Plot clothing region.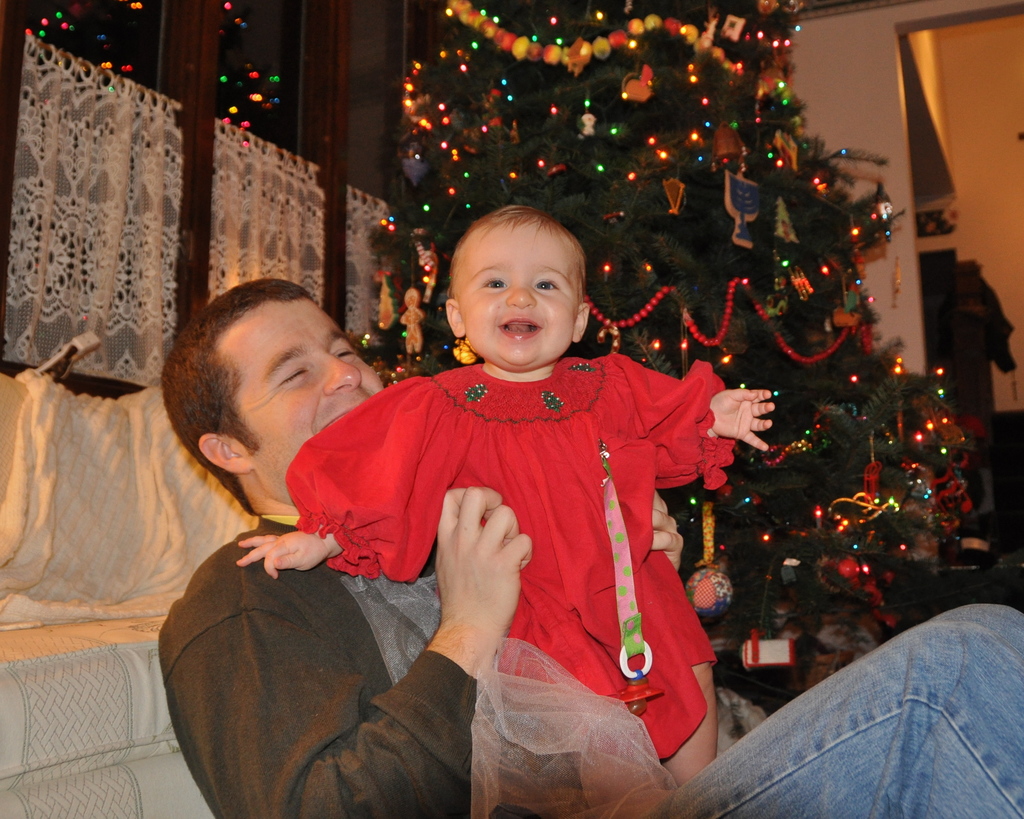
Plotted at bbox=(157, 516, 1023, 818).
